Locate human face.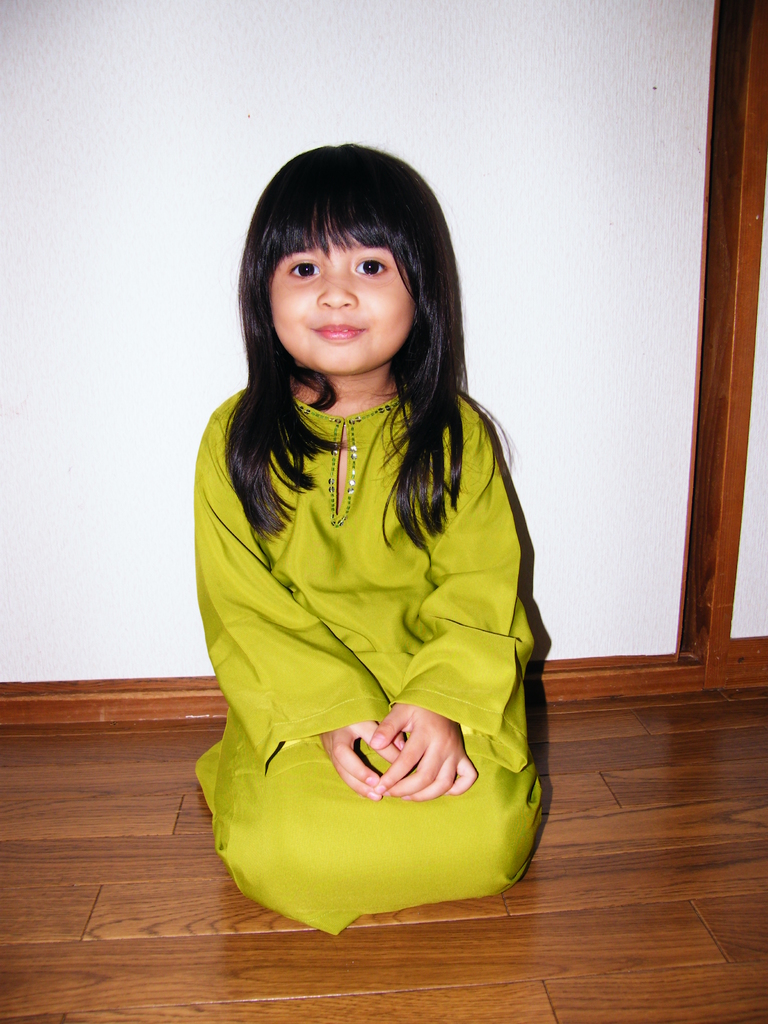
Bounding box: 269 232 413 376.
